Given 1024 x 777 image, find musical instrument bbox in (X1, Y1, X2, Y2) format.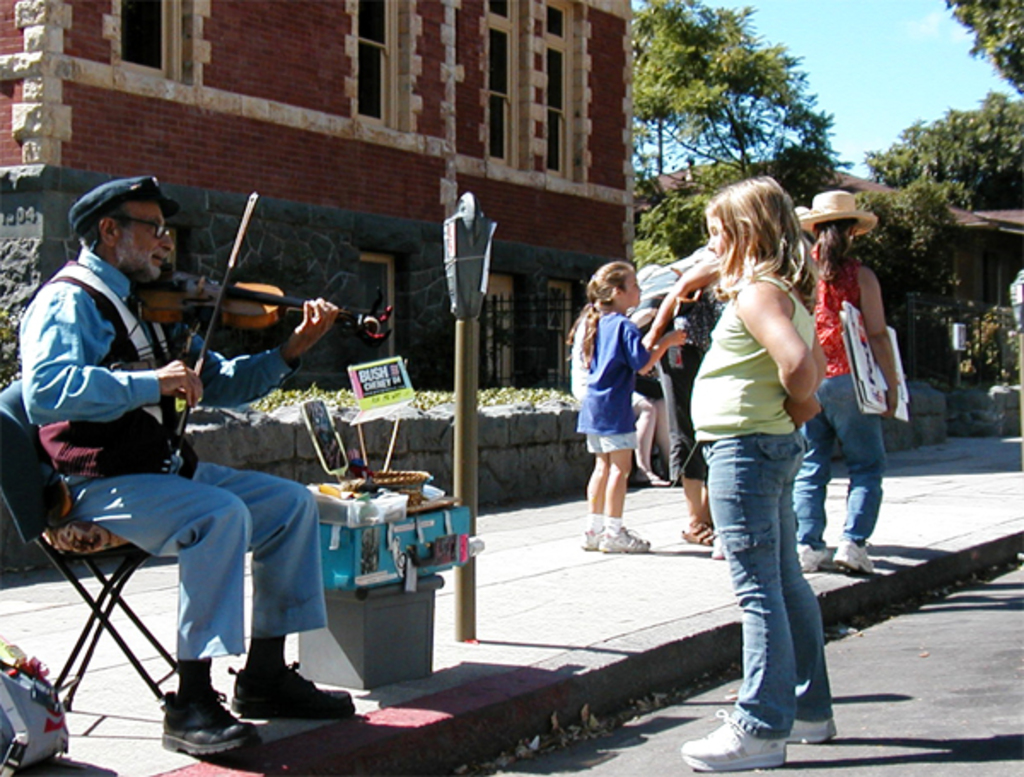
(172, 193, 254, 435).
